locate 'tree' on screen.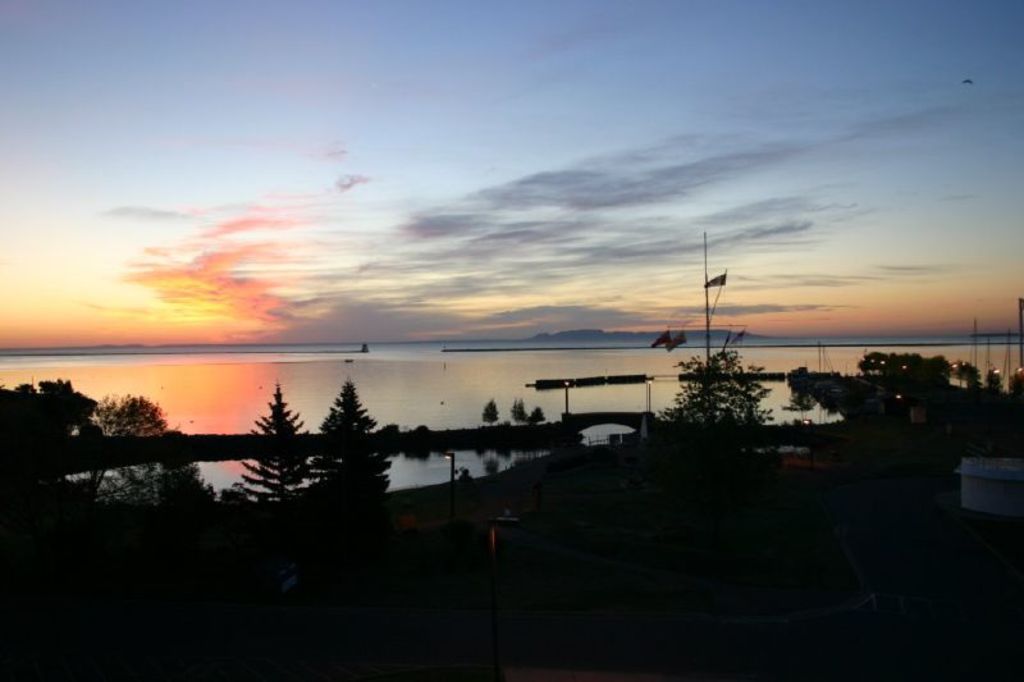
On screen at <box>310,379,381,467</box>.
